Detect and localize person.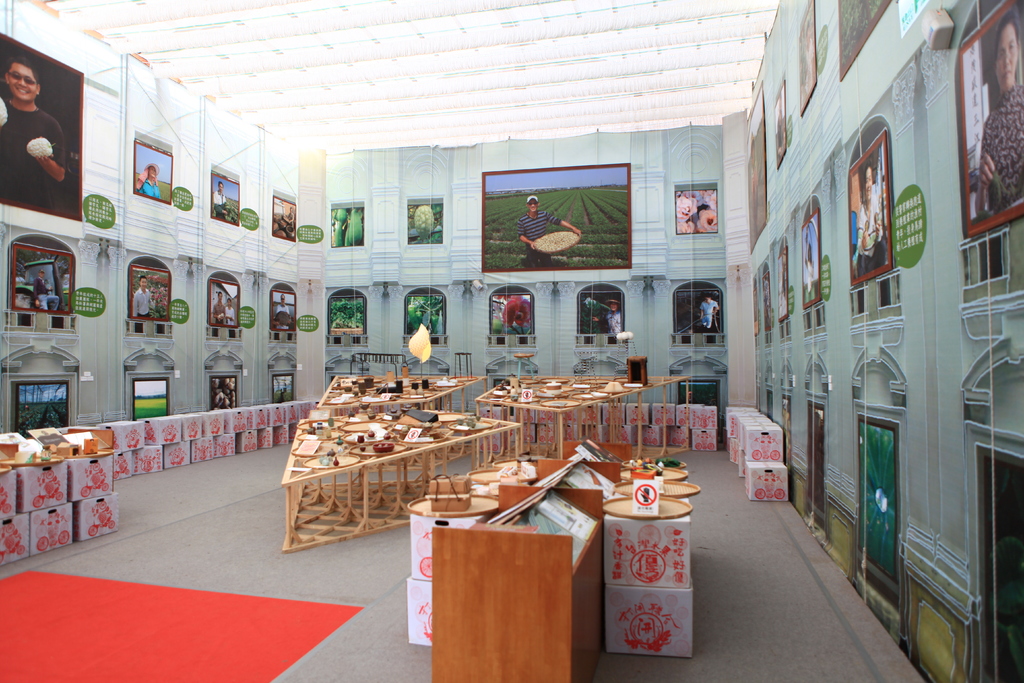
Localized at box=[499, 290, 532, 330].
